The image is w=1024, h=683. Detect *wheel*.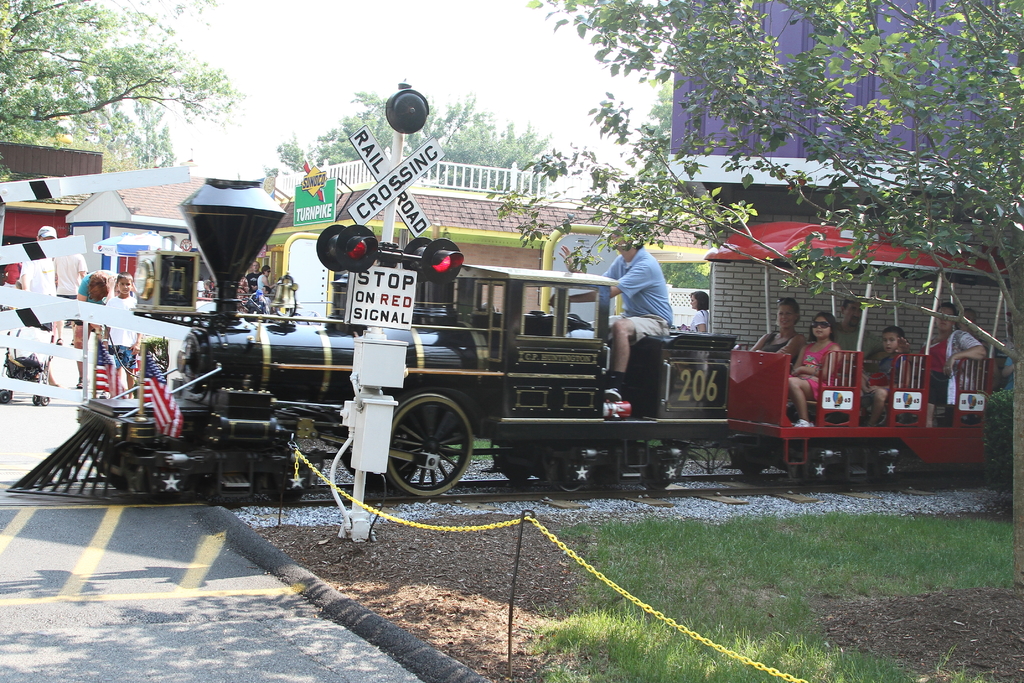
Detection: rect(500, 463, 529, 481).
